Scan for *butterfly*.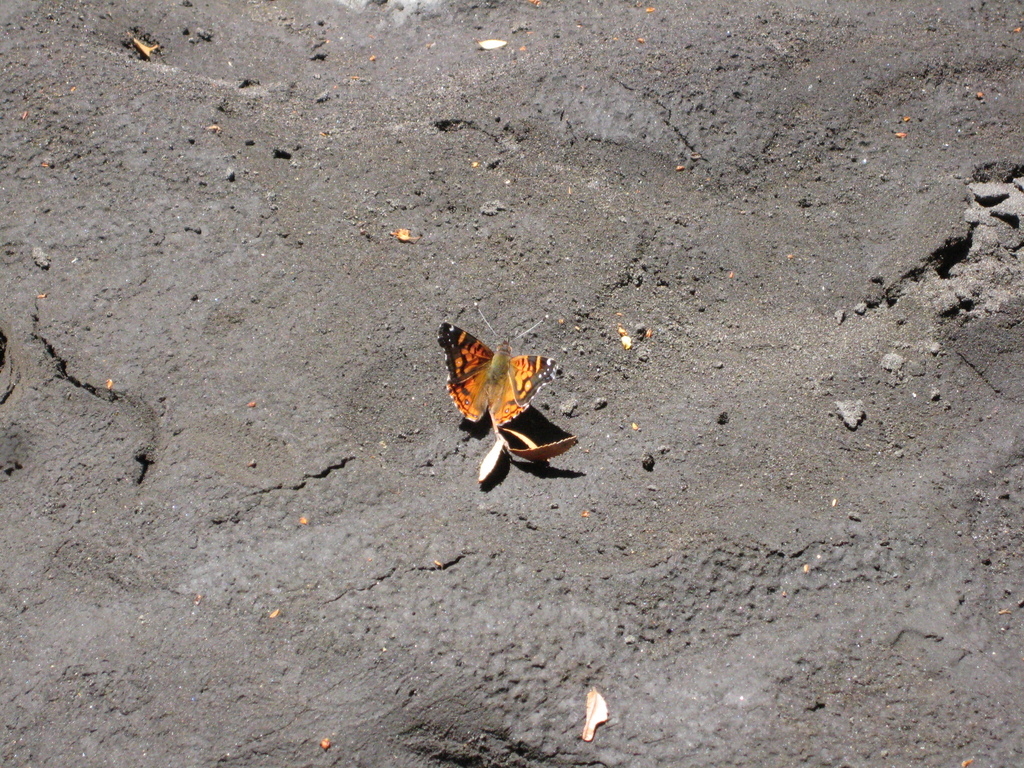
Scan result: [445,312,558,421].
